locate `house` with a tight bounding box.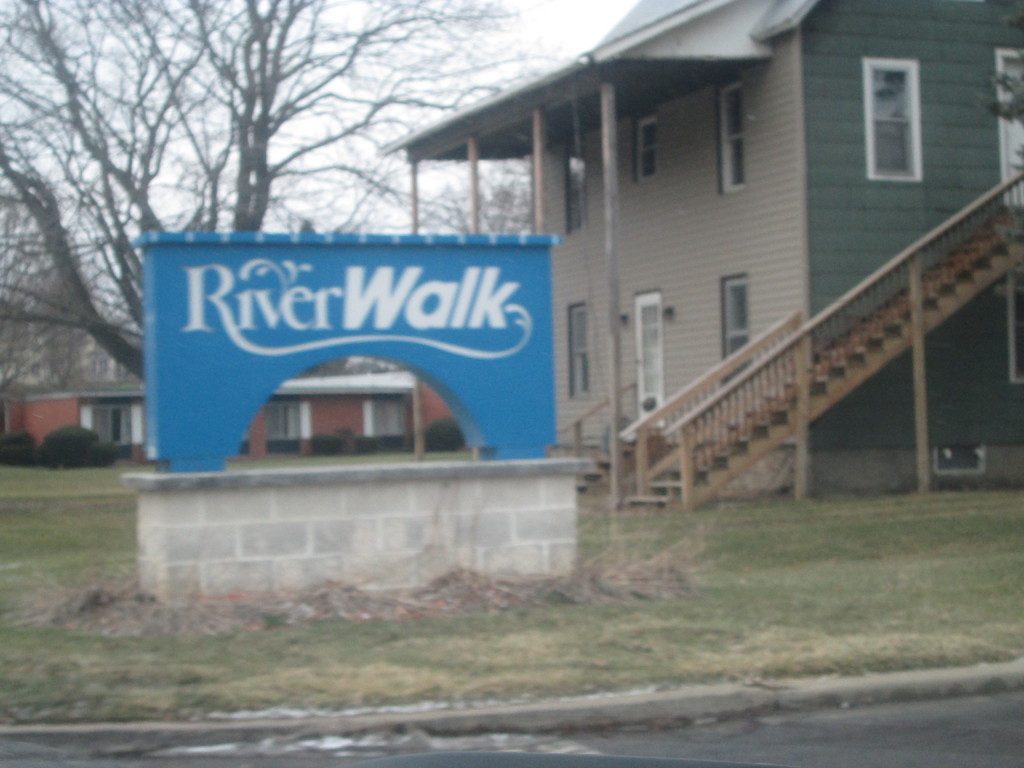
l=376, t=2, r=1023, b=492.
